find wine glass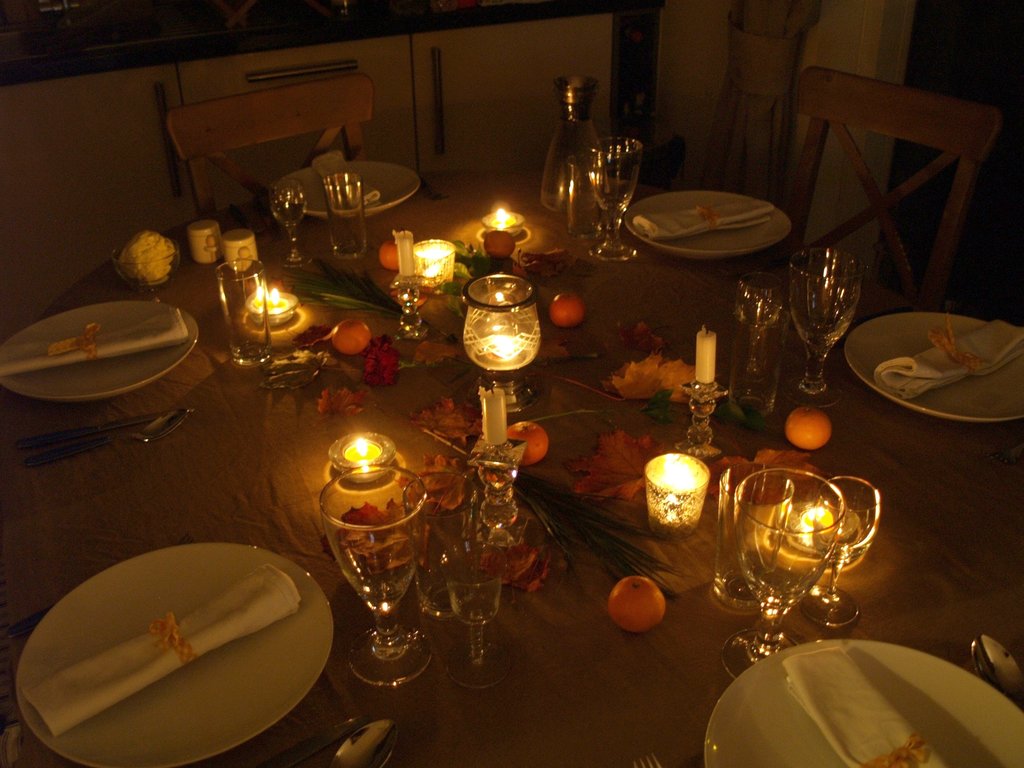
rect(587, 139, 643, 260)
